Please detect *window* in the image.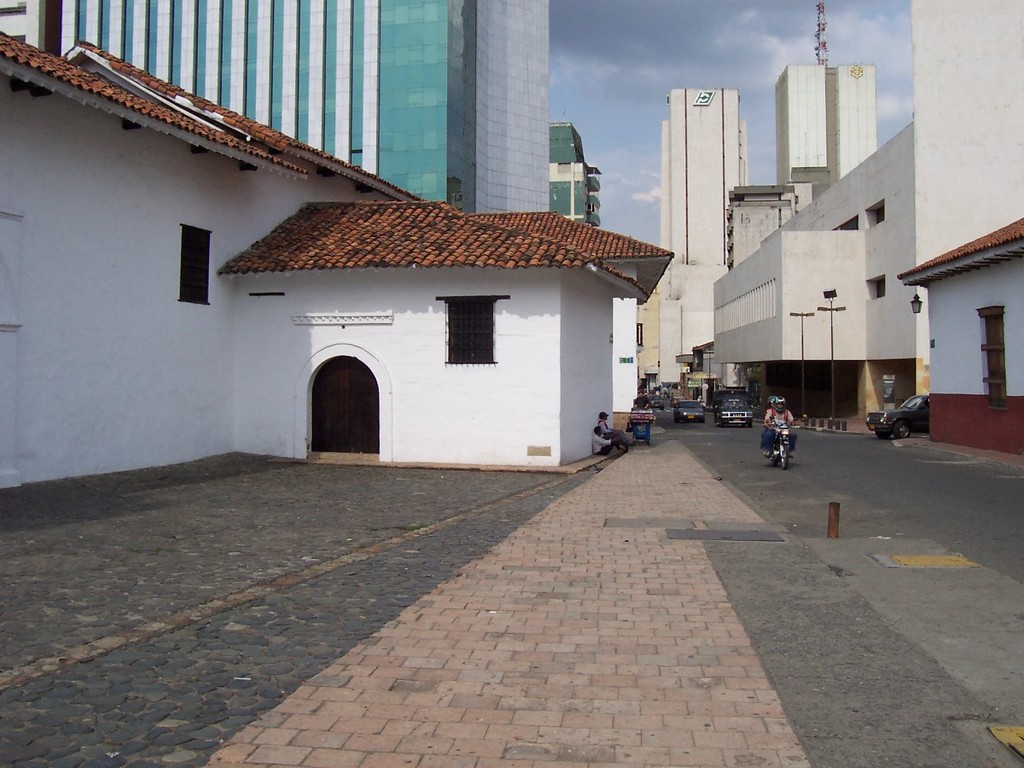
BBox(174, 222, 214, 305).
